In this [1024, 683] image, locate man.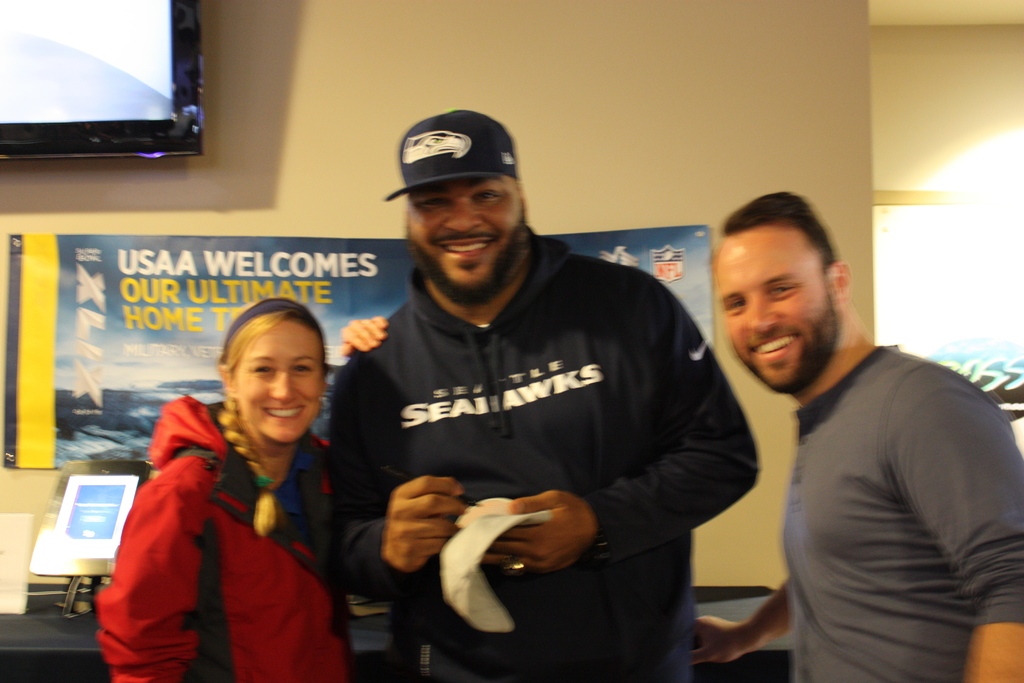
Bounding box: region(325, 108, 762, 682).
